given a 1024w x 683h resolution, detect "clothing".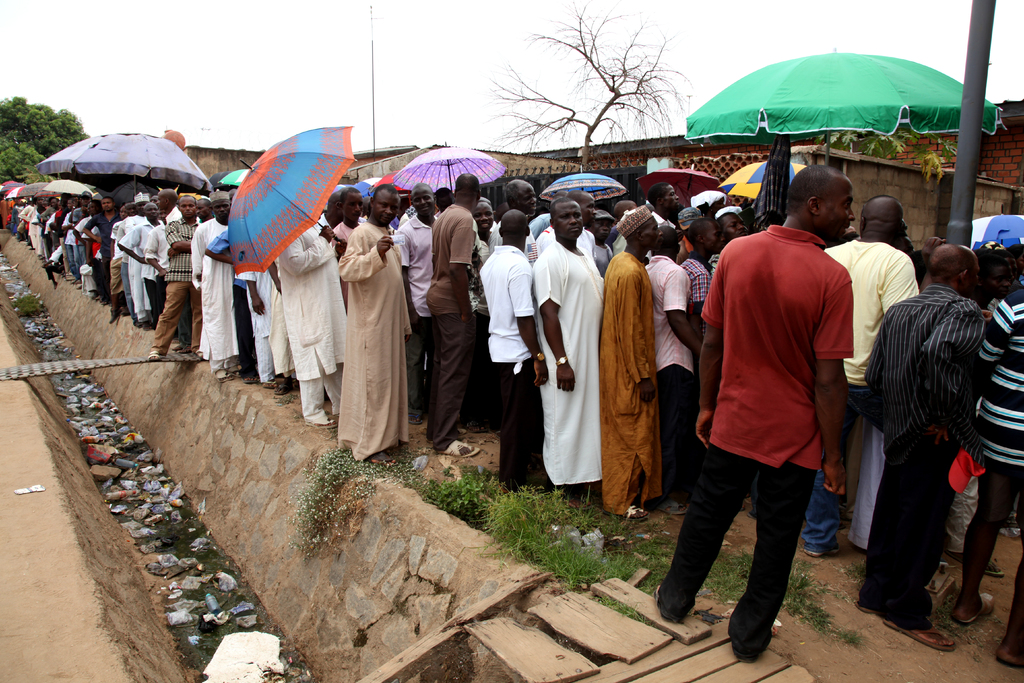
<box>483,244,535,481</box>.
